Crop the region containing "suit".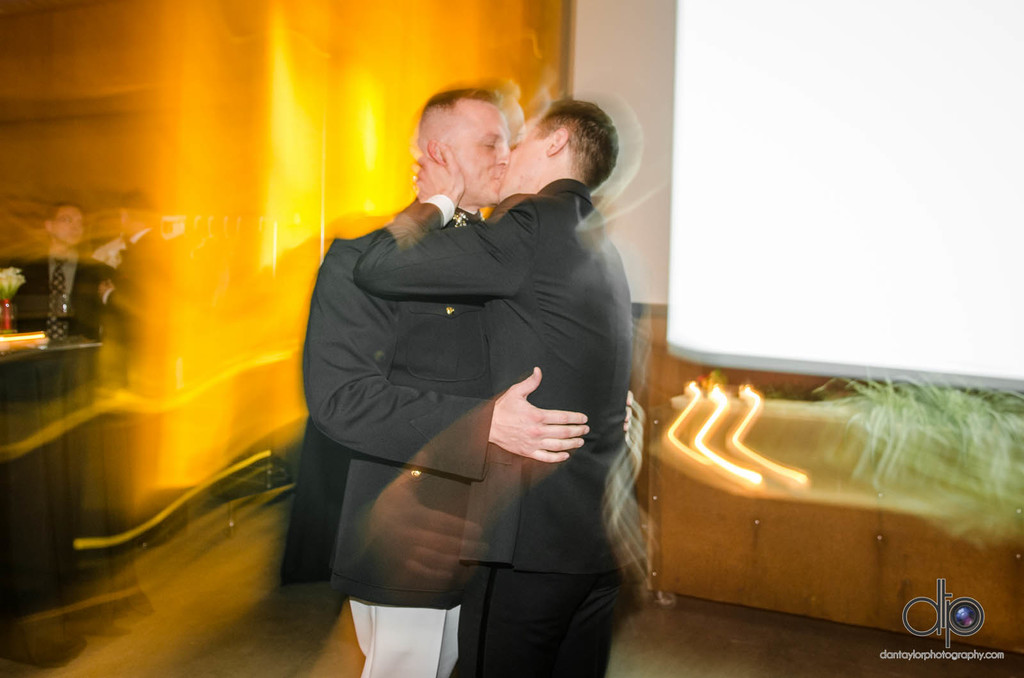
Crop region: left=355, top=181, right=644, bottom=677.
